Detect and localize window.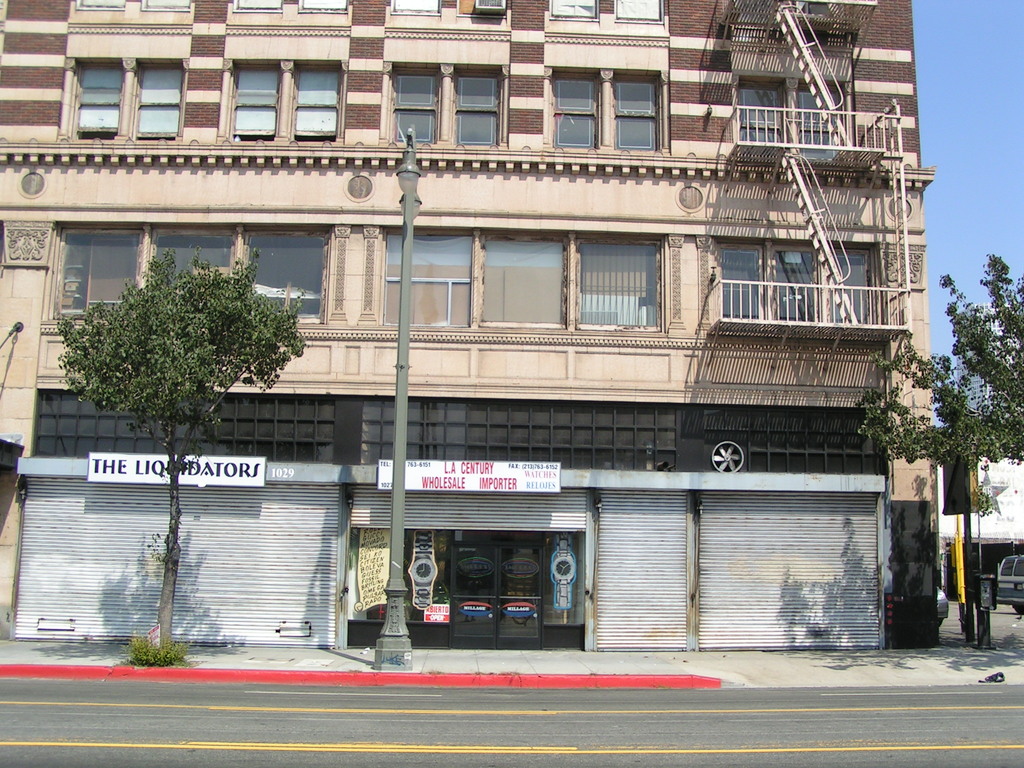
Localized at 383/229/472/332.
